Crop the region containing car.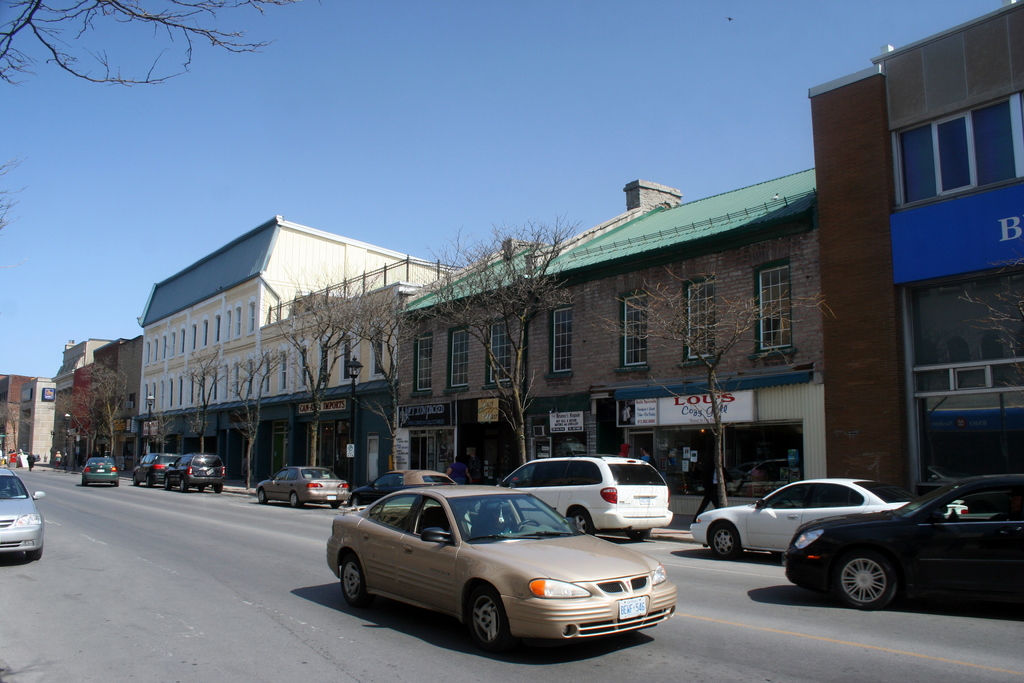
Crop region: region(778, 470, 1023, 608).
